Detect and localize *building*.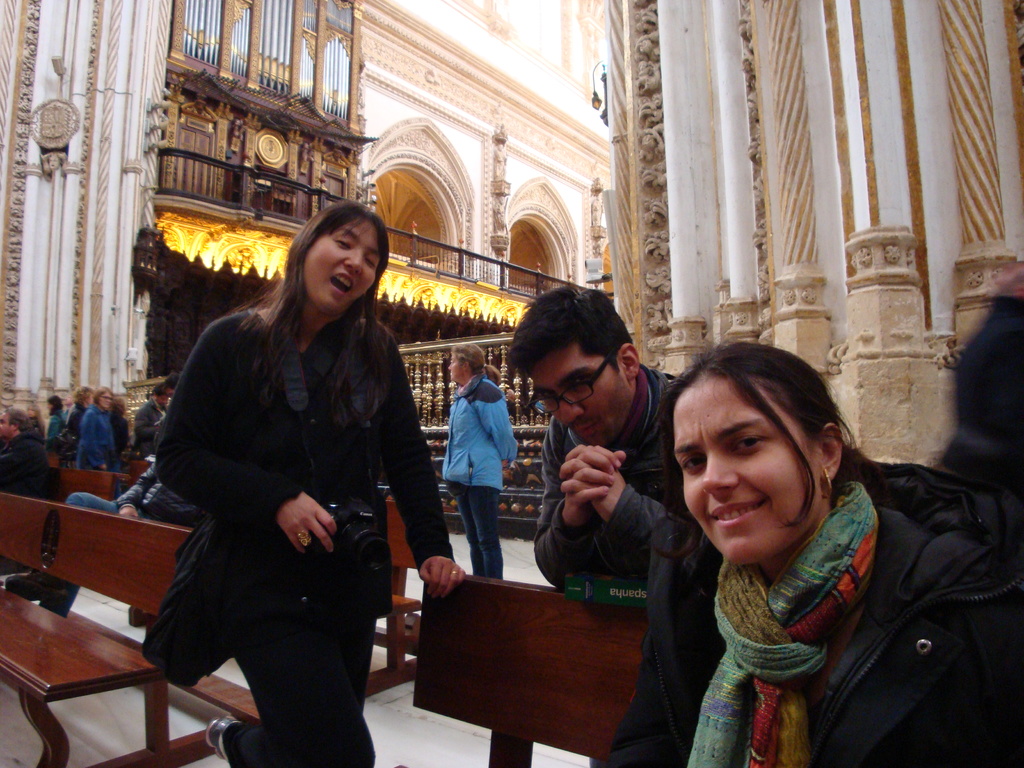
Localized at [x1=0, y1=0, x2=618, y2=436].
